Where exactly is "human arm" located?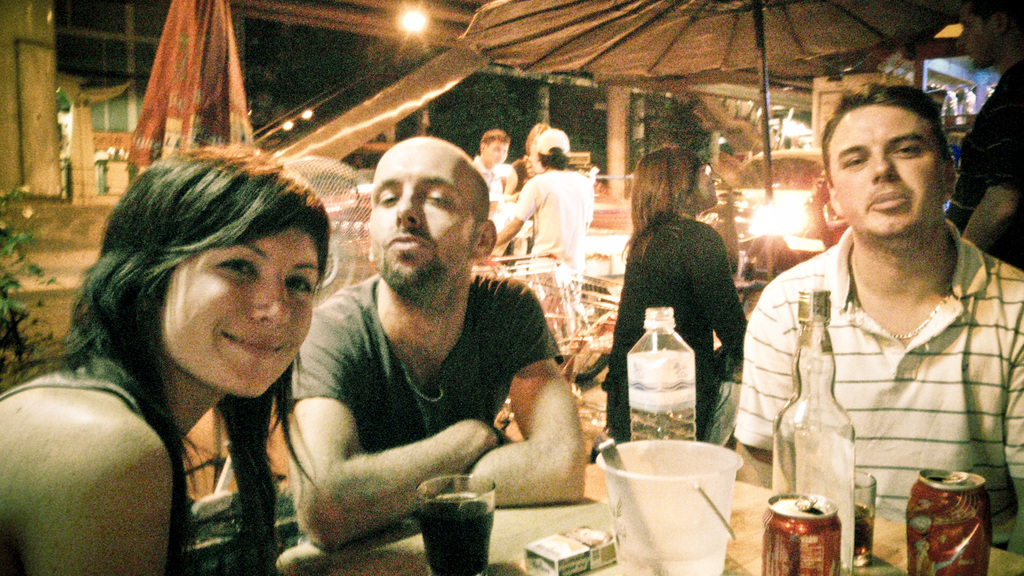
Its bounding box is select_region(496, 177, 536, 243).
